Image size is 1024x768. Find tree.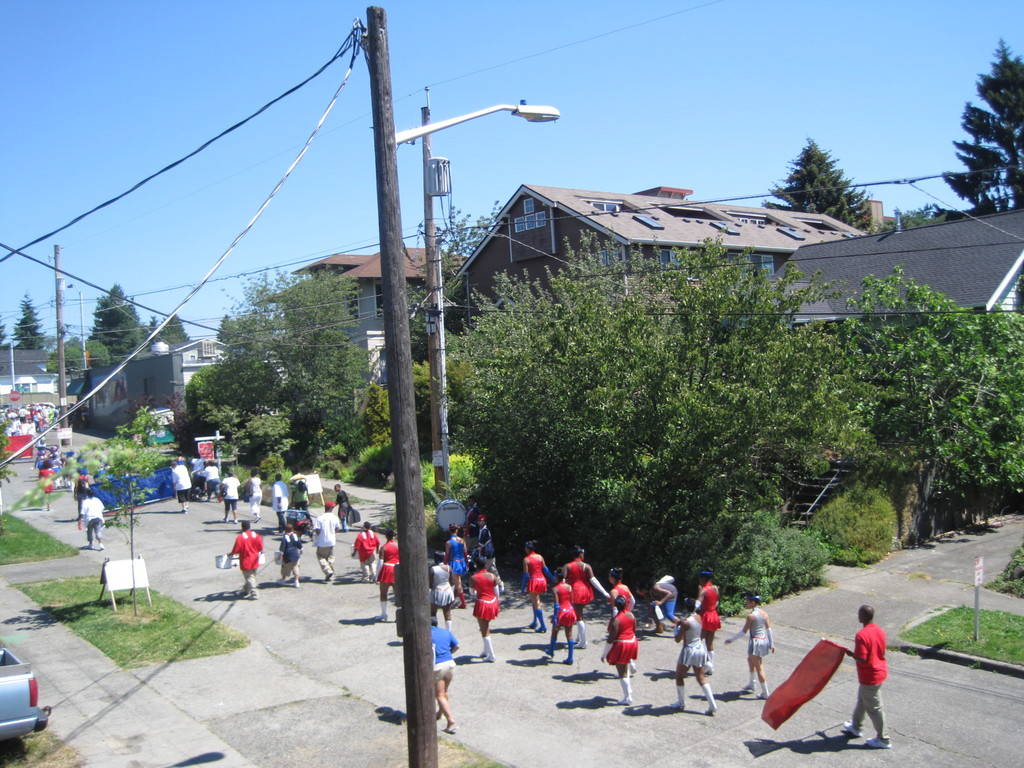
bbox(90, 283, 143, 358).
